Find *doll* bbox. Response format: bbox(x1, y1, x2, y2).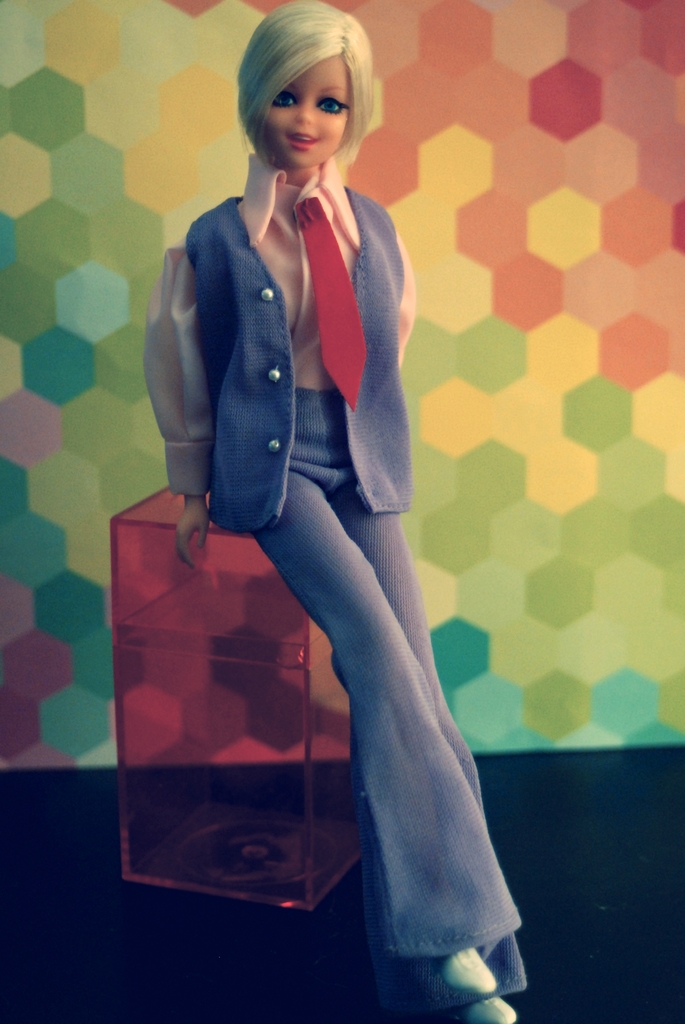
bbox(144, 8, 535, 1003).
